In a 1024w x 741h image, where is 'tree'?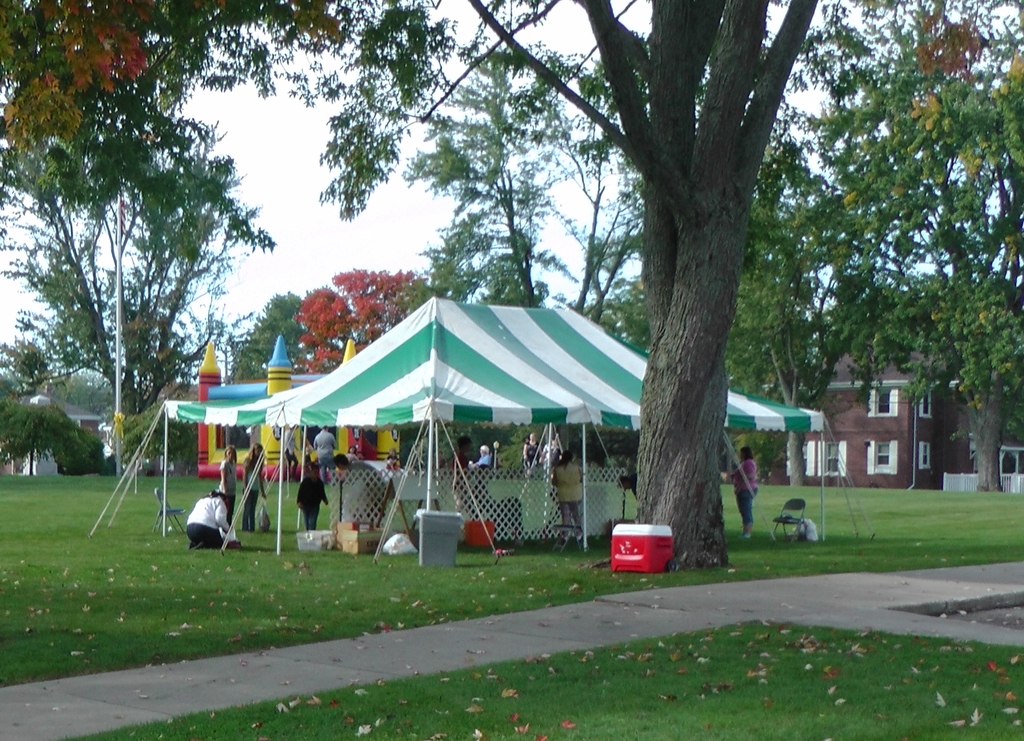
404:23:656:323.
